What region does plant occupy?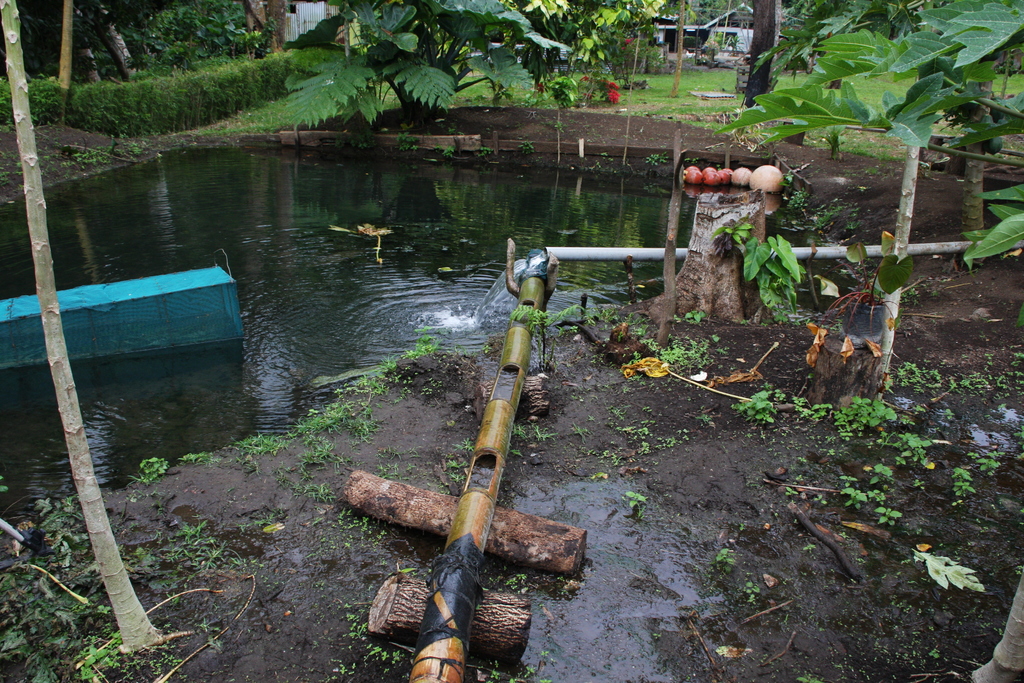
box(972, 516, 982, 523).
